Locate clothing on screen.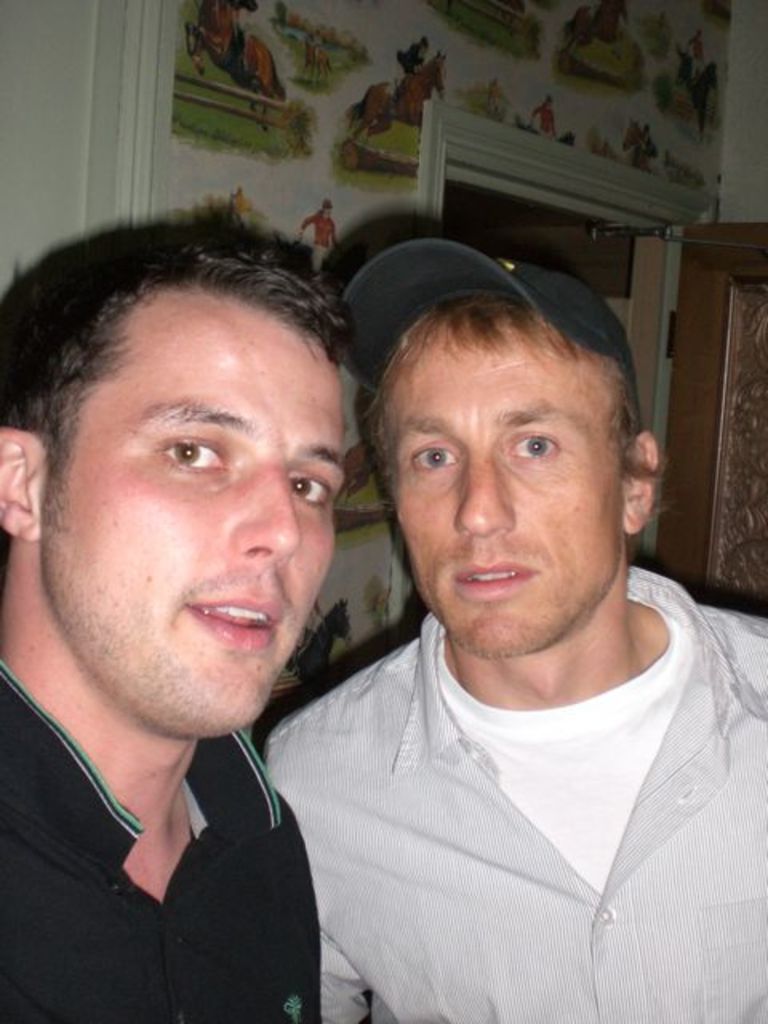
On screen at pyautogui.locateOnScreen(258, 566, 766, 1022).
